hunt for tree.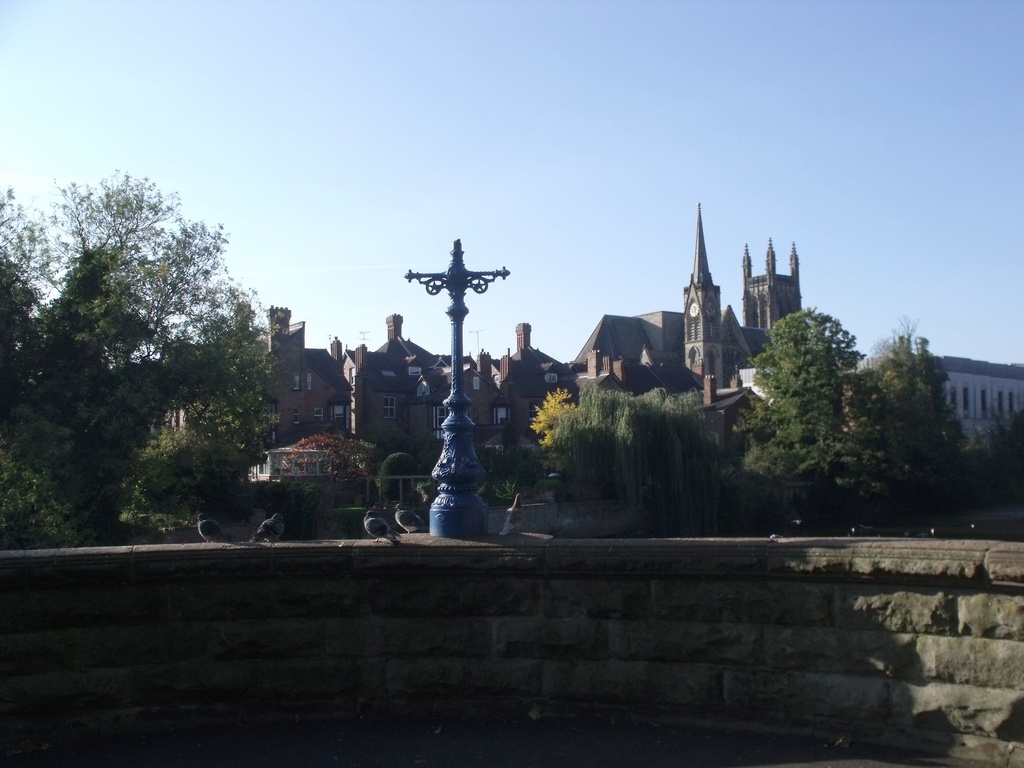
Hunted down at detection(526, 384, 717, 539).
